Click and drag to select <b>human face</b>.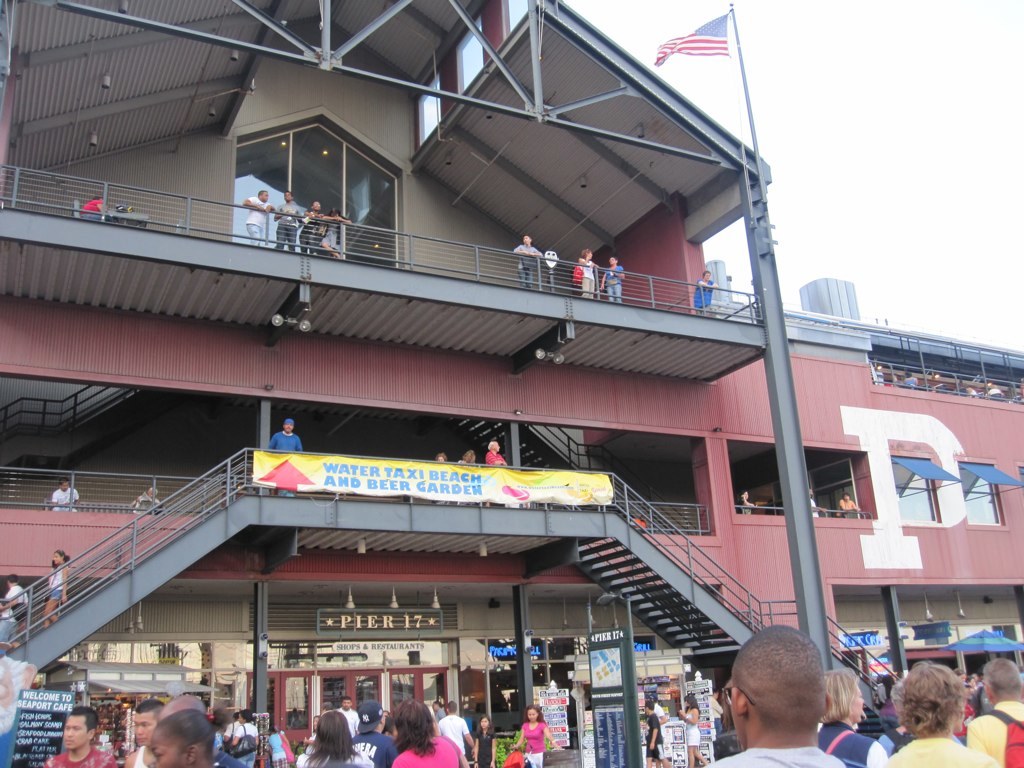
Selection: bbox(258, 191, 272, 206).
